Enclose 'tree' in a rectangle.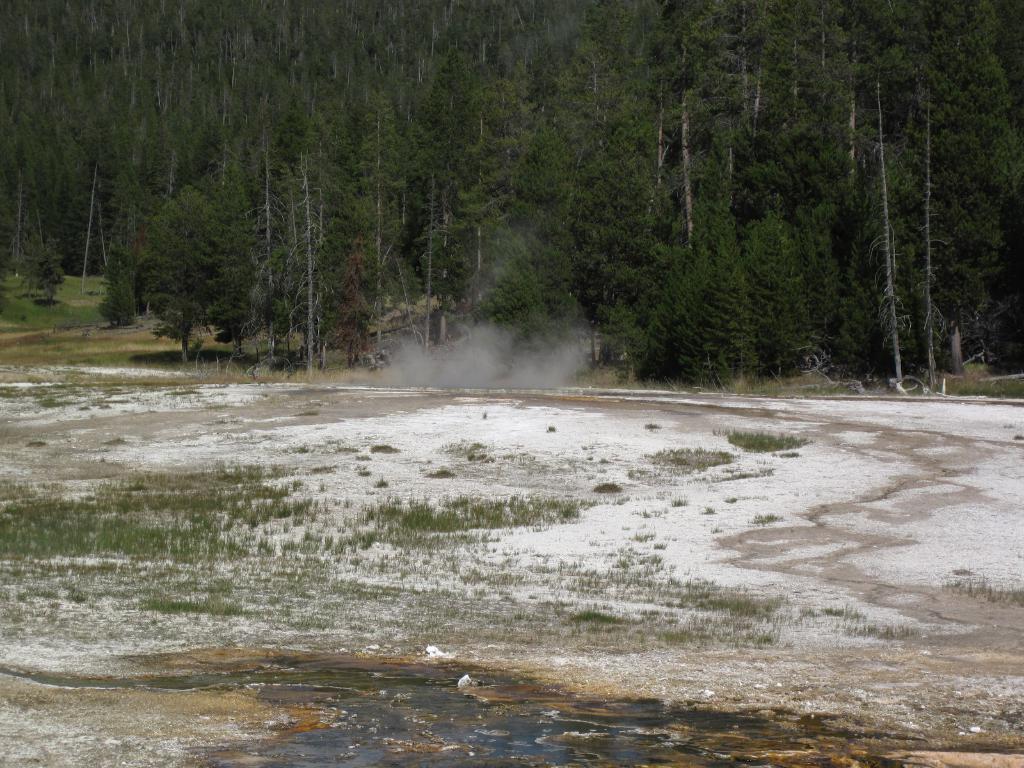
rect(739, 136, 814, 345).
